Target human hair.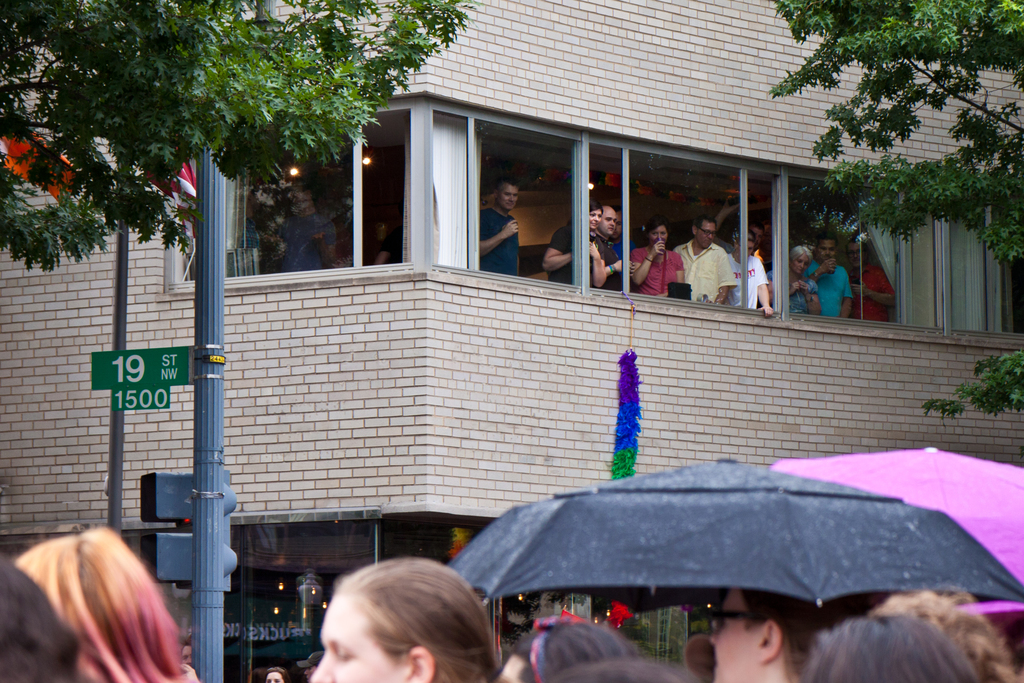
Target region: (left=637, top=215, right=665, bottom=236).
